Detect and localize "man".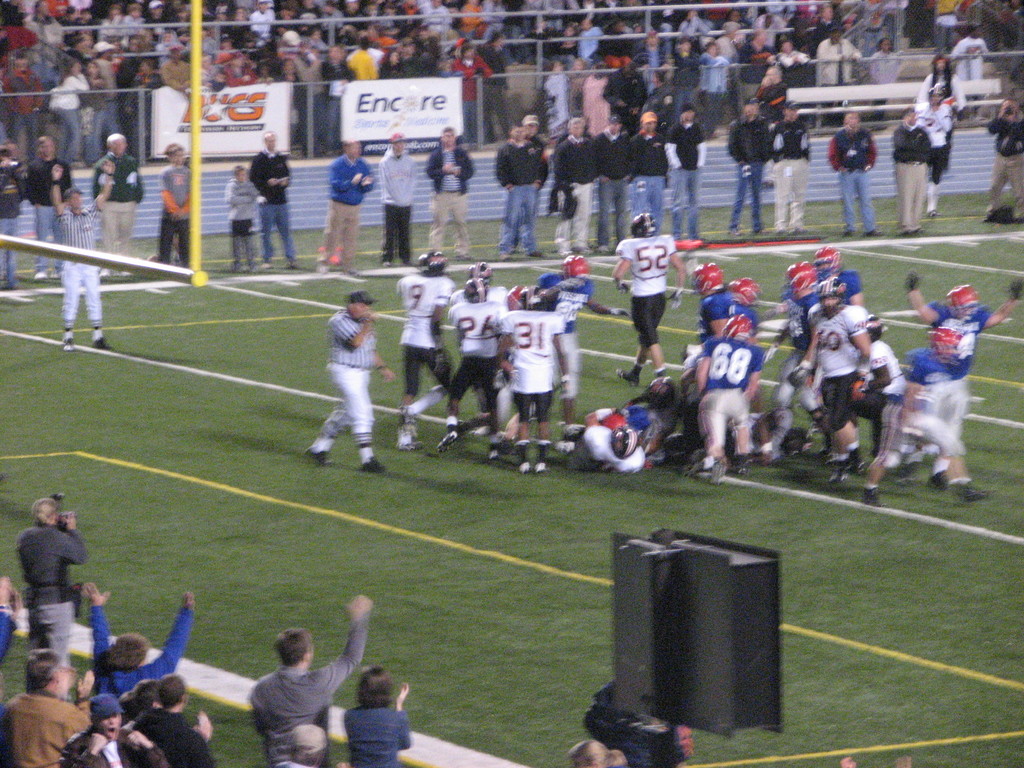
Localized at box=[719, 93, 769, 247].
